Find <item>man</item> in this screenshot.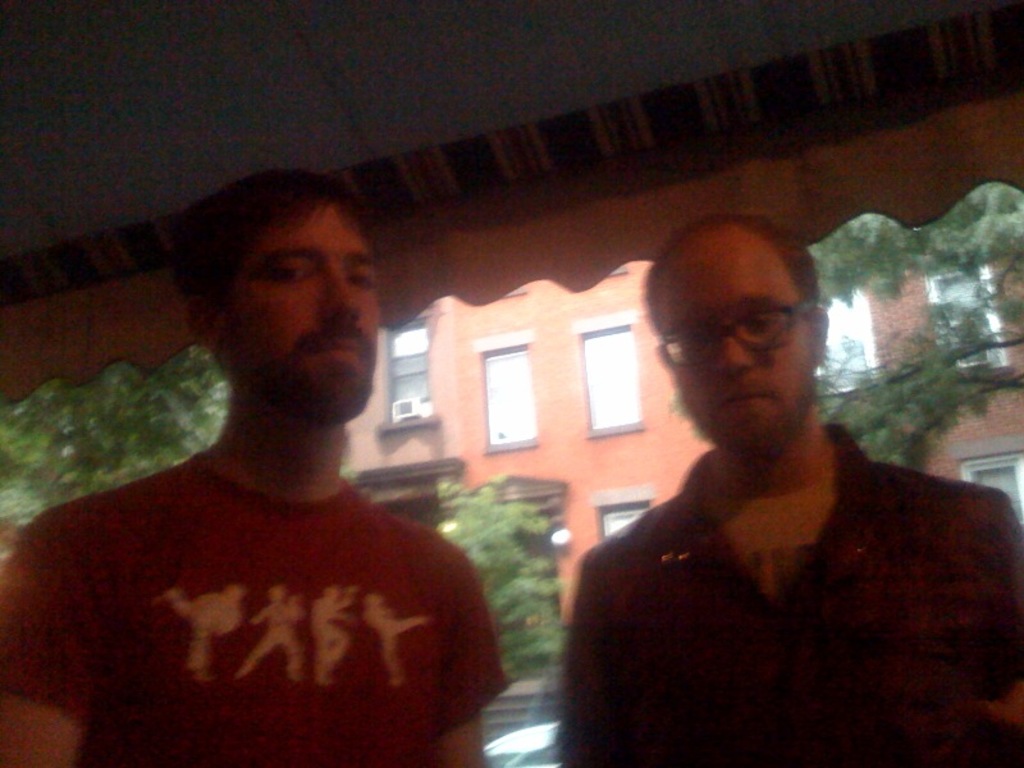
The bounding box for <item>man</item> is 0:165:518:767.
